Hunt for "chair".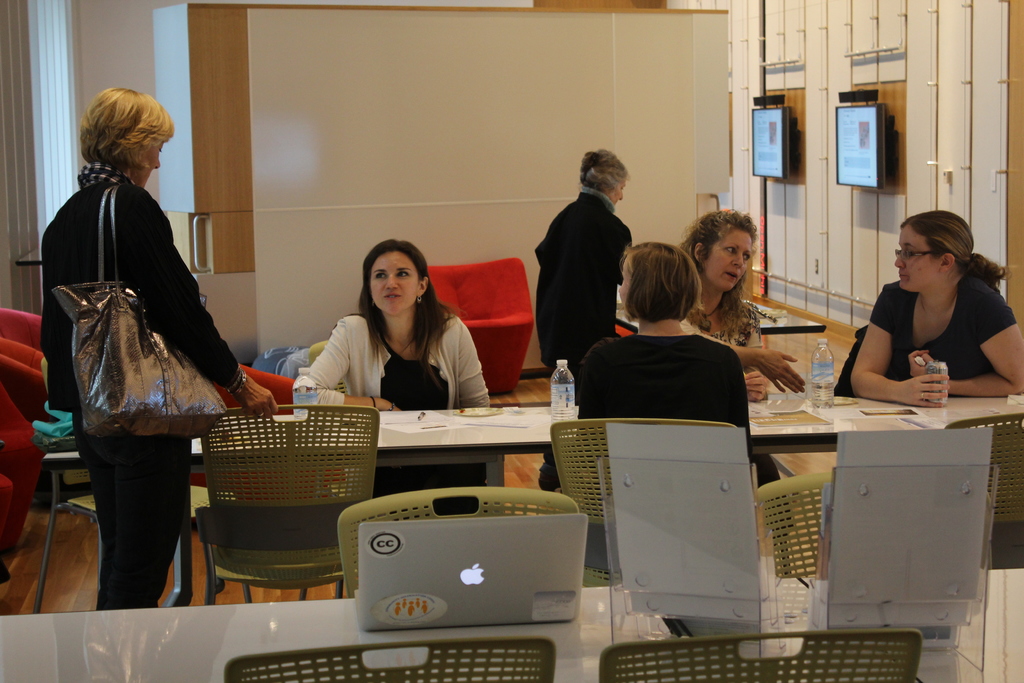
Hunted down at {"x1": 332, "y1": 486, "x2": 581, "y2": 600}.
